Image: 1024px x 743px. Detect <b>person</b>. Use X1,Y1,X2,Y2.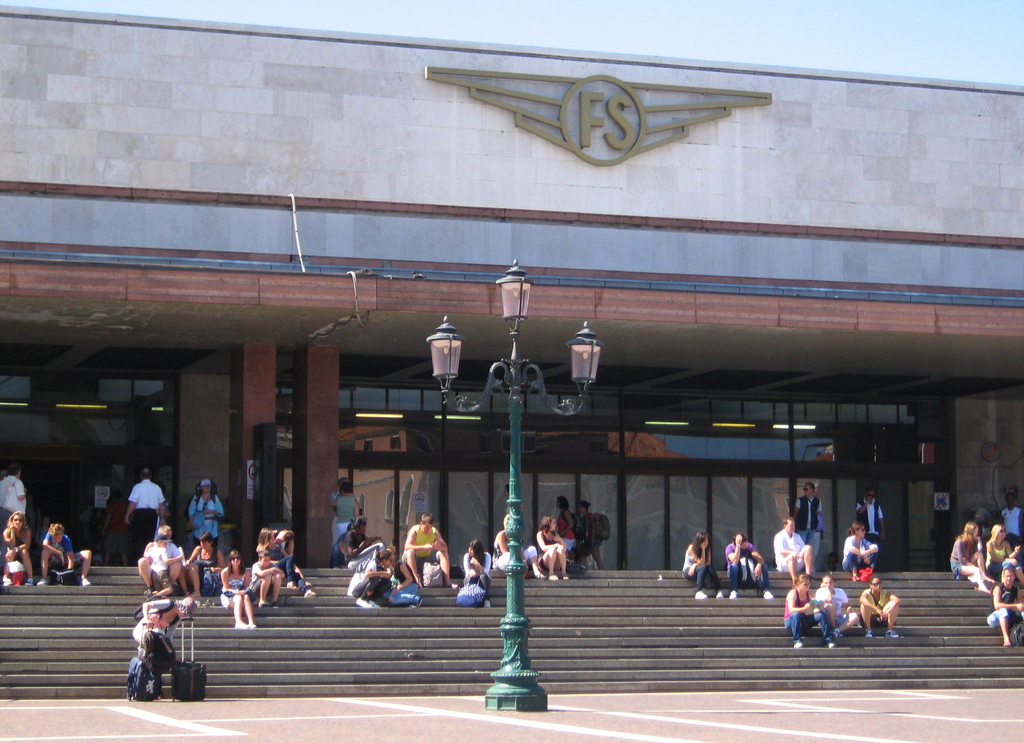
557,494,577,564.
